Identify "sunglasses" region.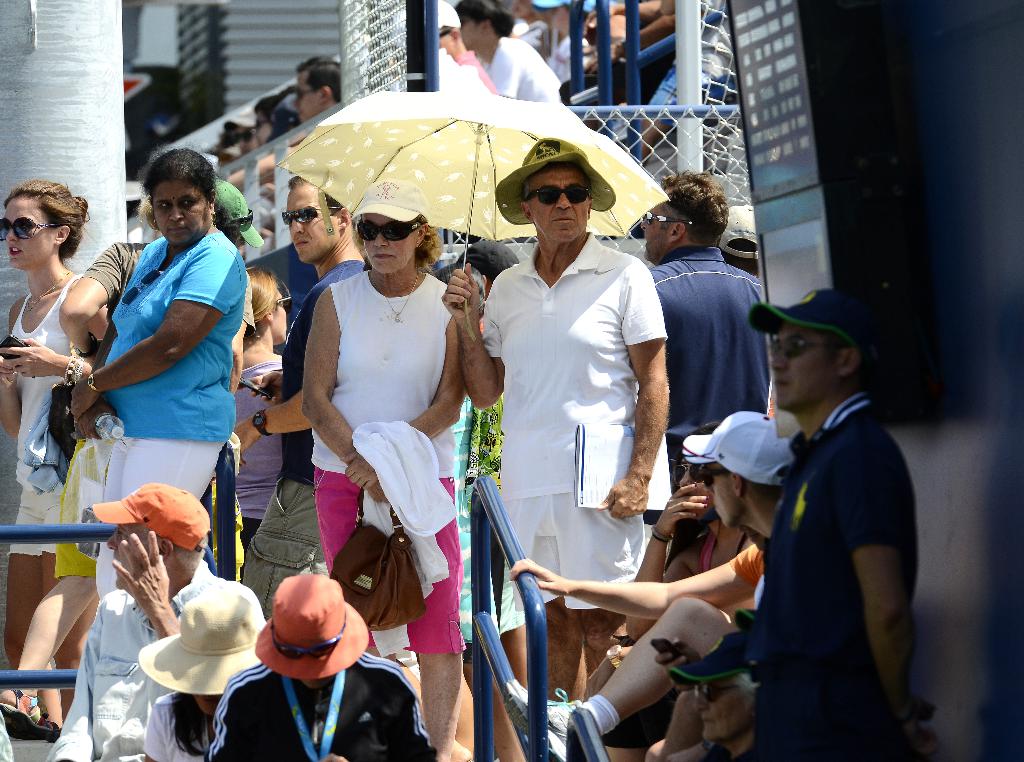
Region: (left=271, top=617, right=346, bottom=661).
